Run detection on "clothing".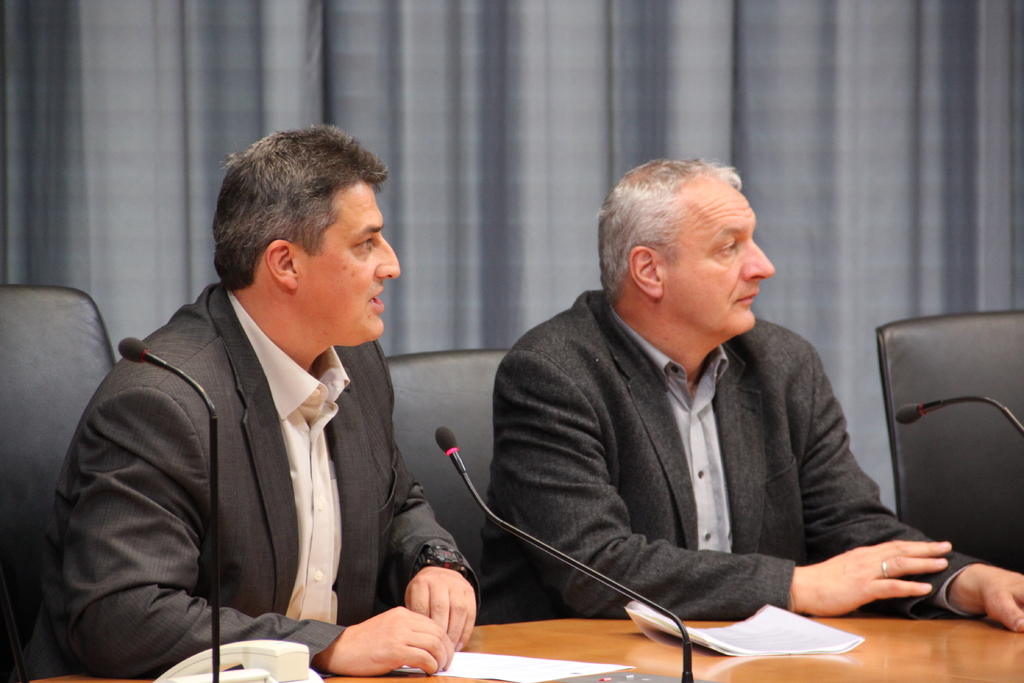
Result: [5,272,462,682].
